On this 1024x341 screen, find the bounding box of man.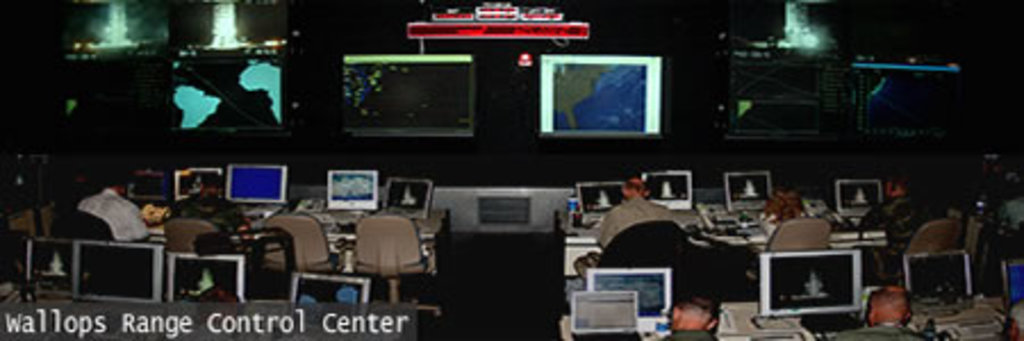
Bounding box: 166, 170, 257, 243.
